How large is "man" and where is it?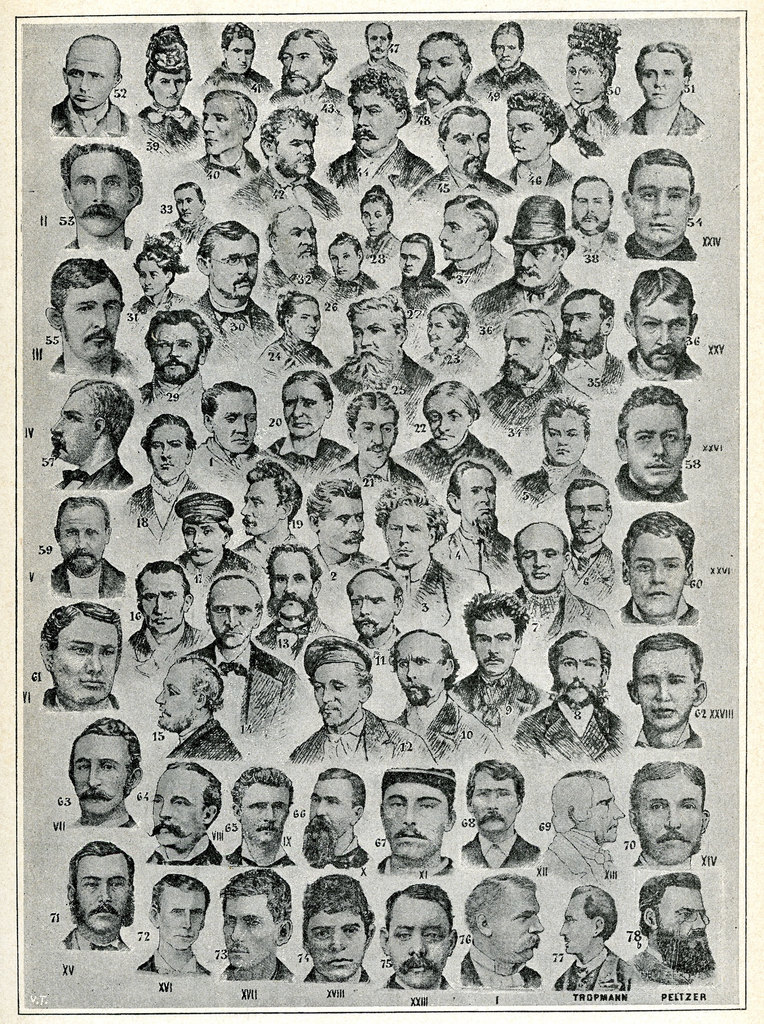
Bounding box: (left=467, top=193, right=574, bottom=340).
